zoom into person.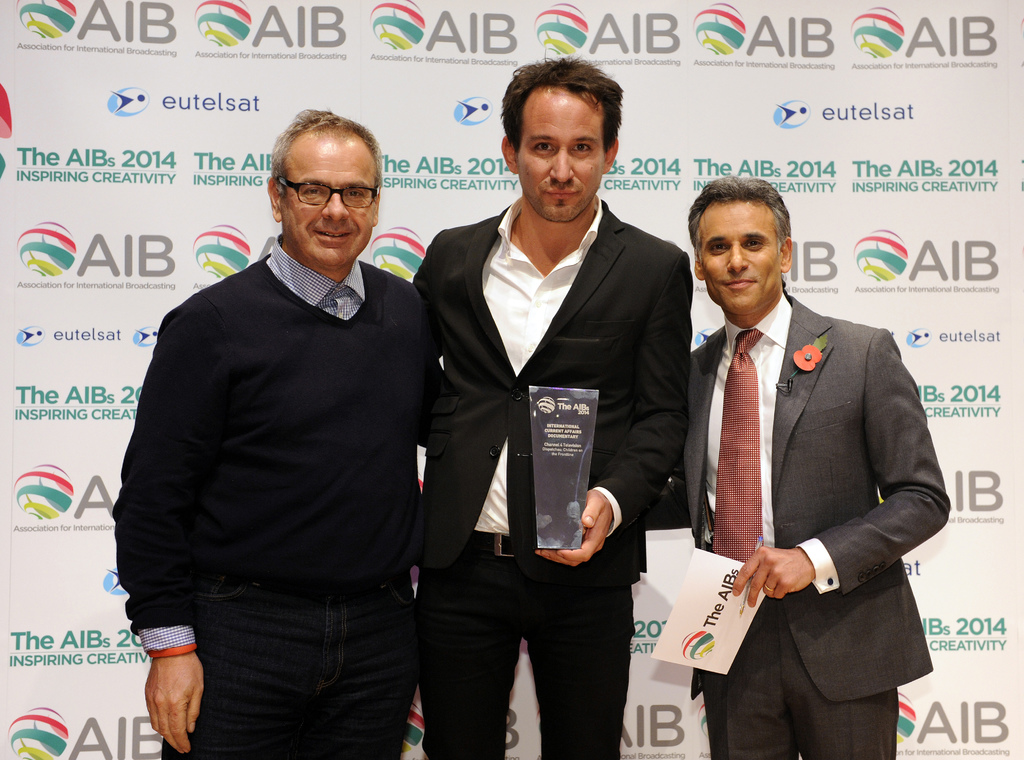
Zoom target: 409/54/691/759.
